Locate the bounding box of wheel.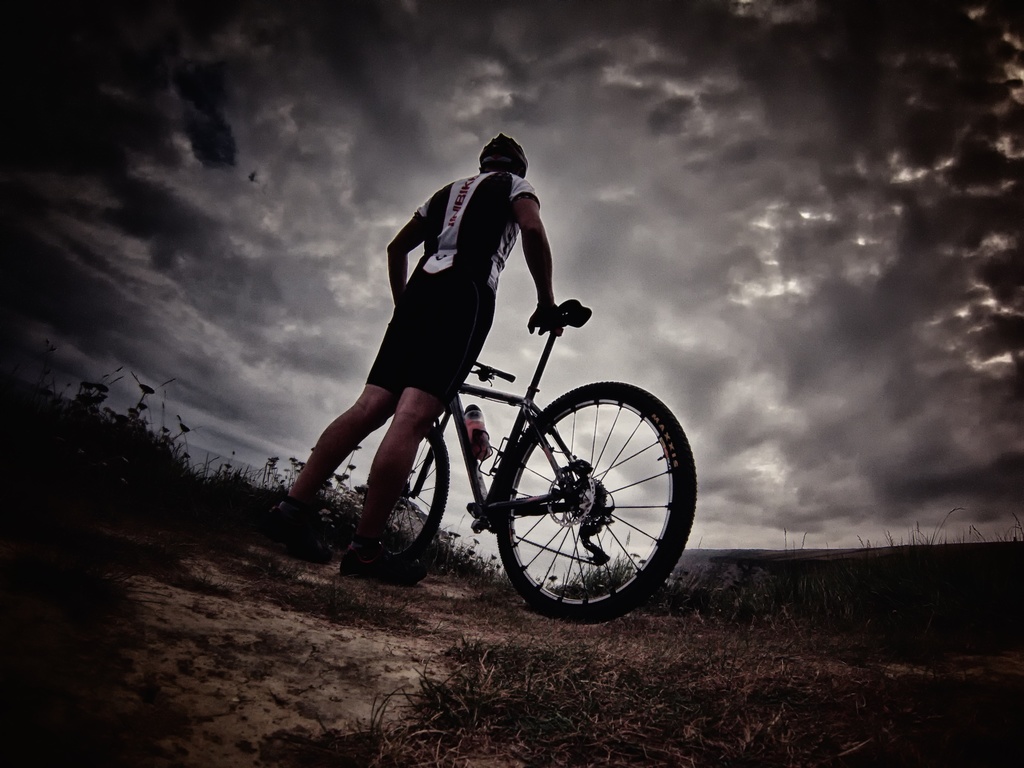
Bounding box: x1=378 y1=424 x2=450 y2=559.
